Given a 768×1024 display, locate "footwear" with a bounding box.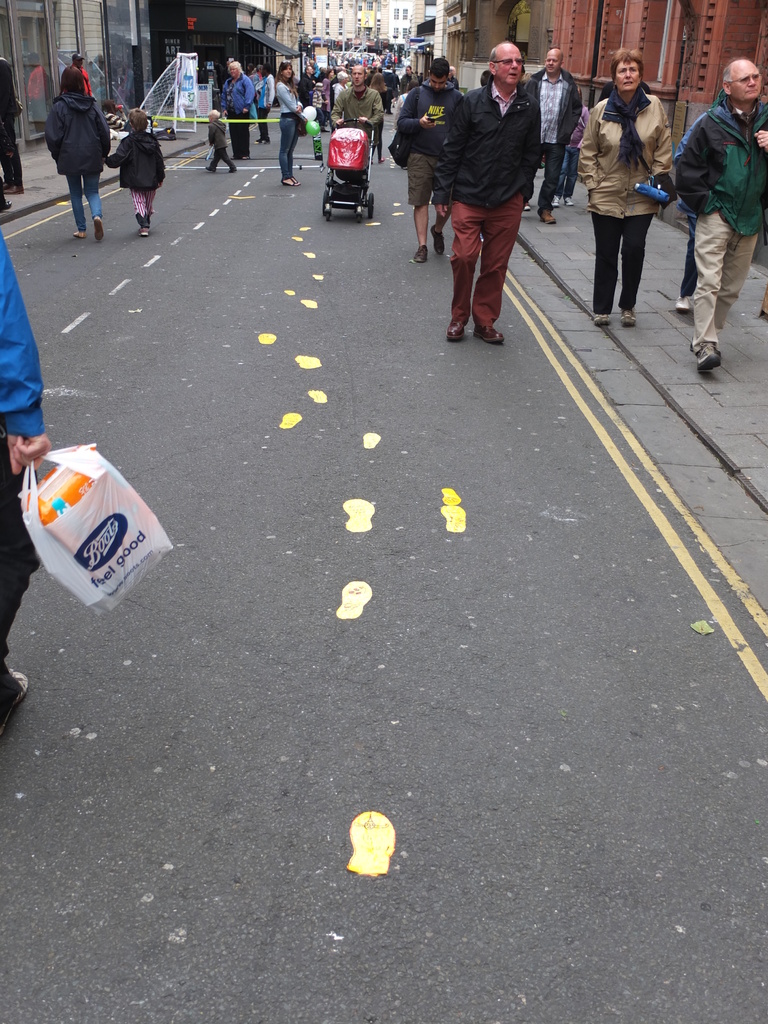
Located: (left=227, top=164, right=239, bottom=175).
